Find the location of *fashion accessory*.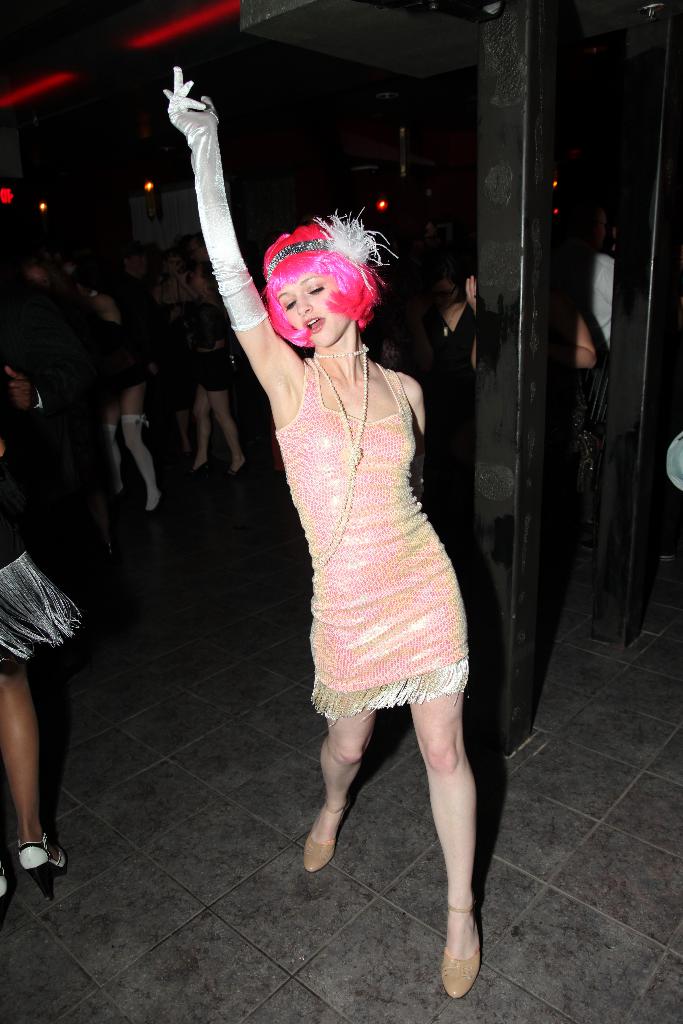
Location: Rect(441, 940, 483, 995).
